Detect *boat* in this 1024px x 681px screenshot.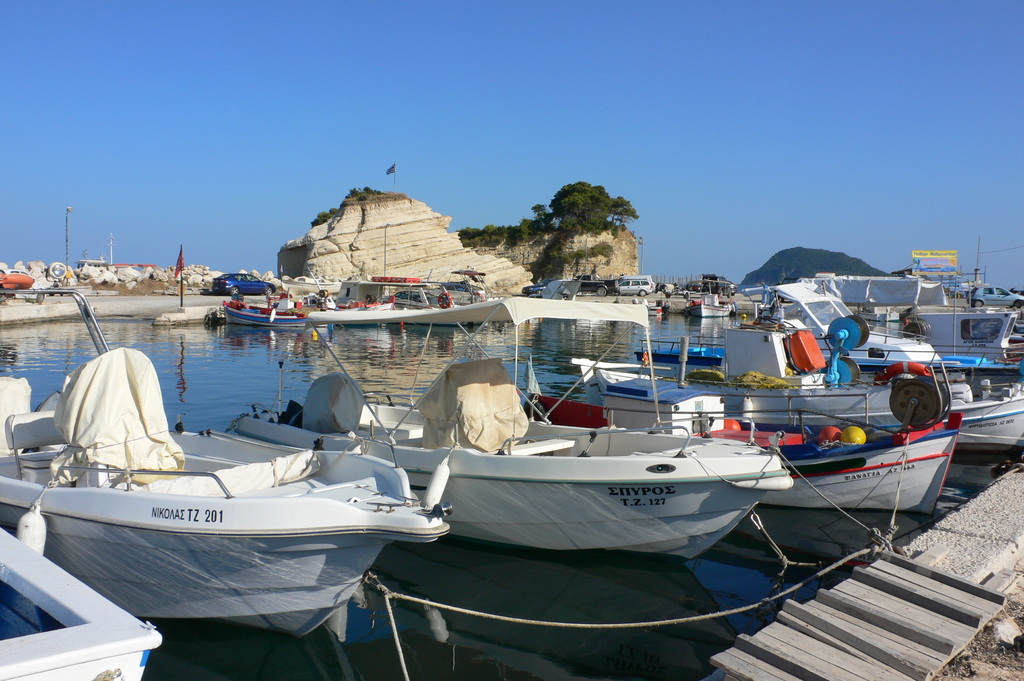
Detection: 238, 288, 784, 575.
